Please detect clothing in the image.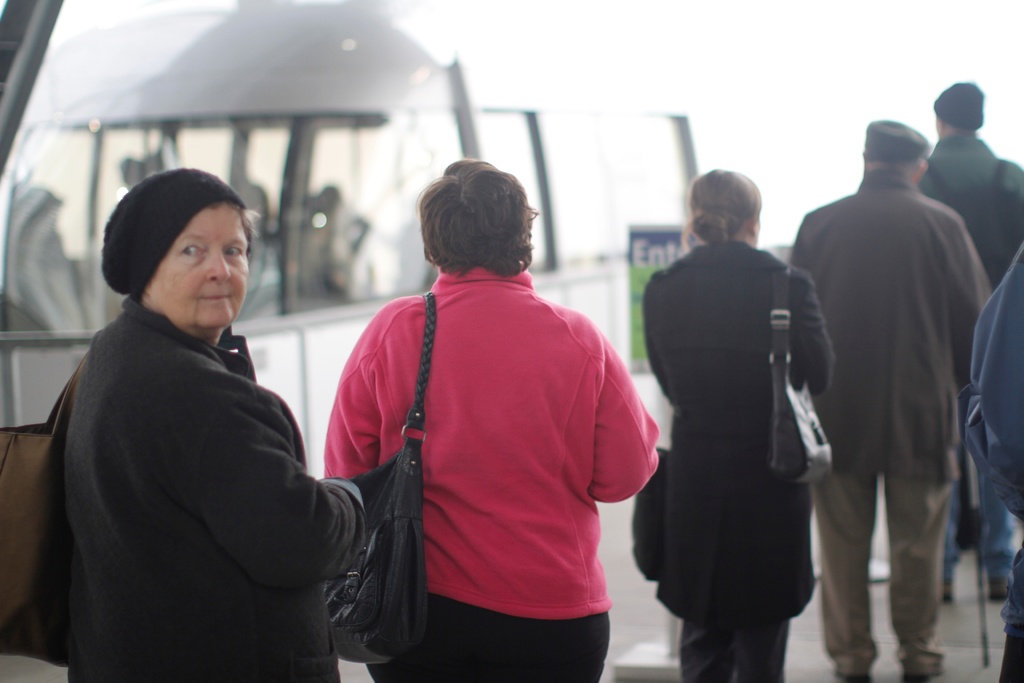
box(911, 135, 1023, 560).
